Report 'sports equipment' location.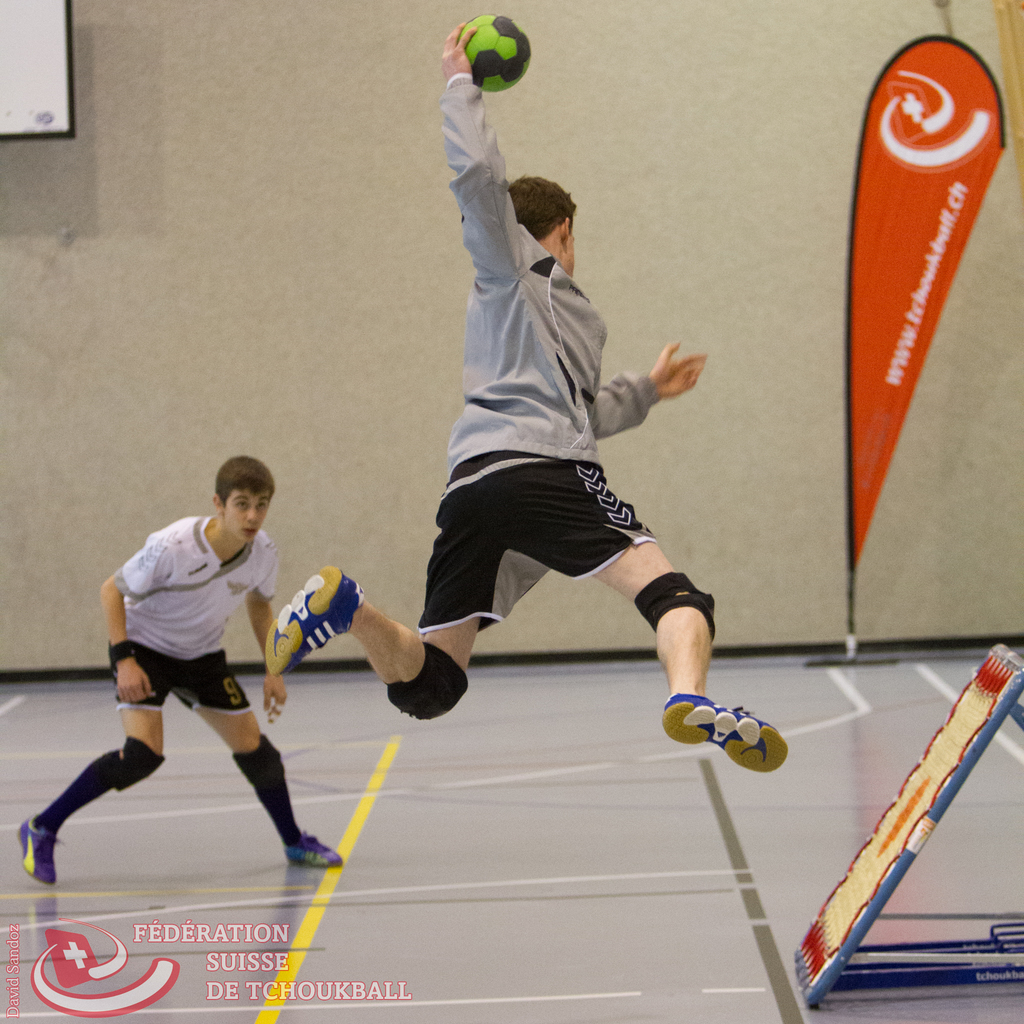
Report: <box>13,816,61,888</box>.
